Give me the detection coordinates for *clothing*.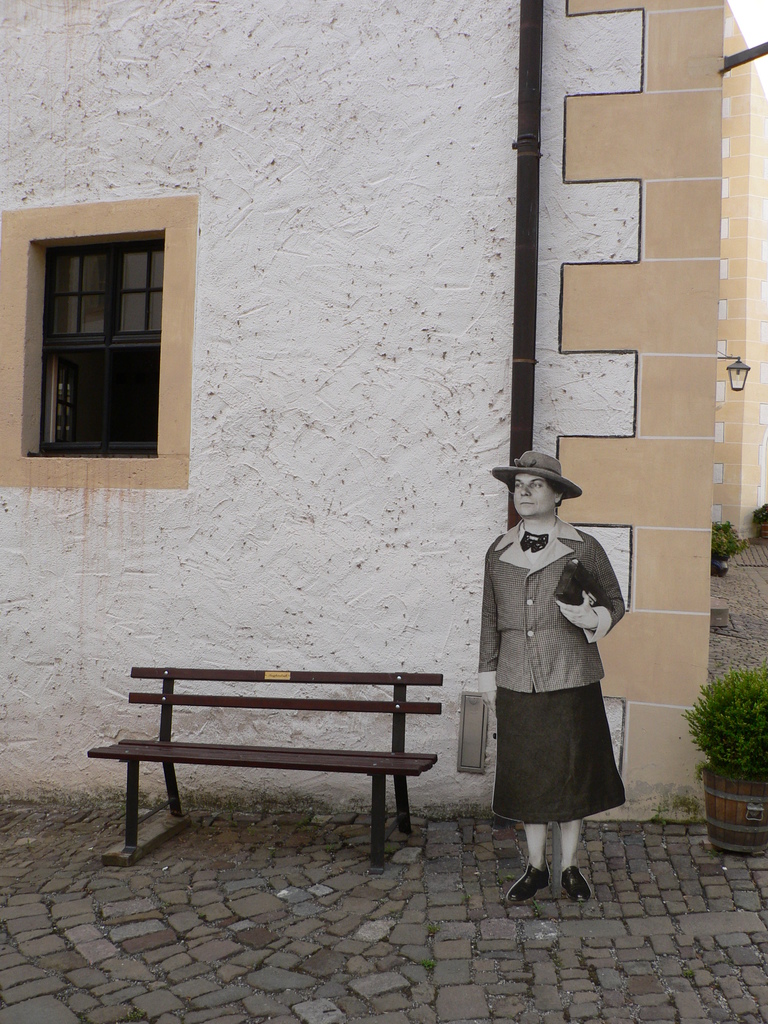
locate(476, 483, 637, 845).
